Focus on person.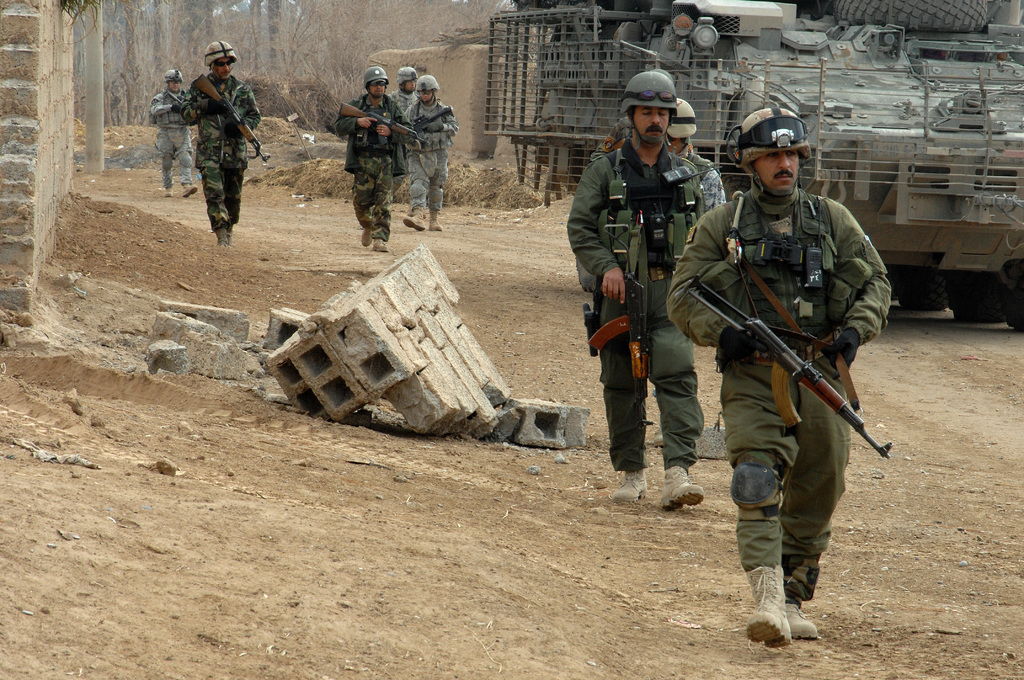
Focused at [568, 71, 707, 510].
